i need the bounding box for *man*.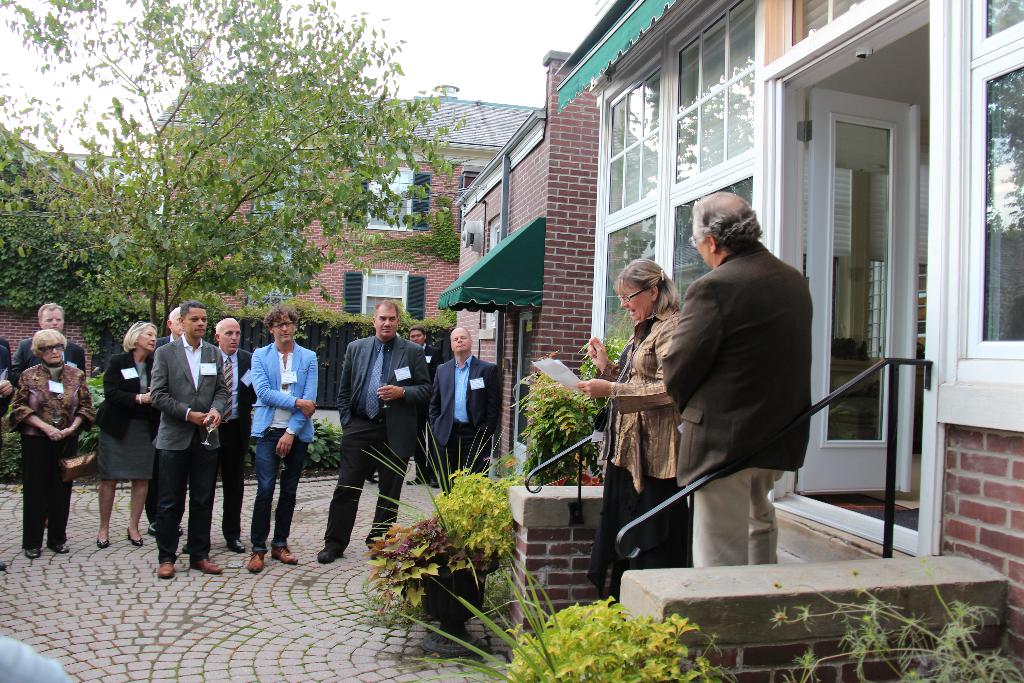
Here it is: locate(190, 316, 261, 551).
